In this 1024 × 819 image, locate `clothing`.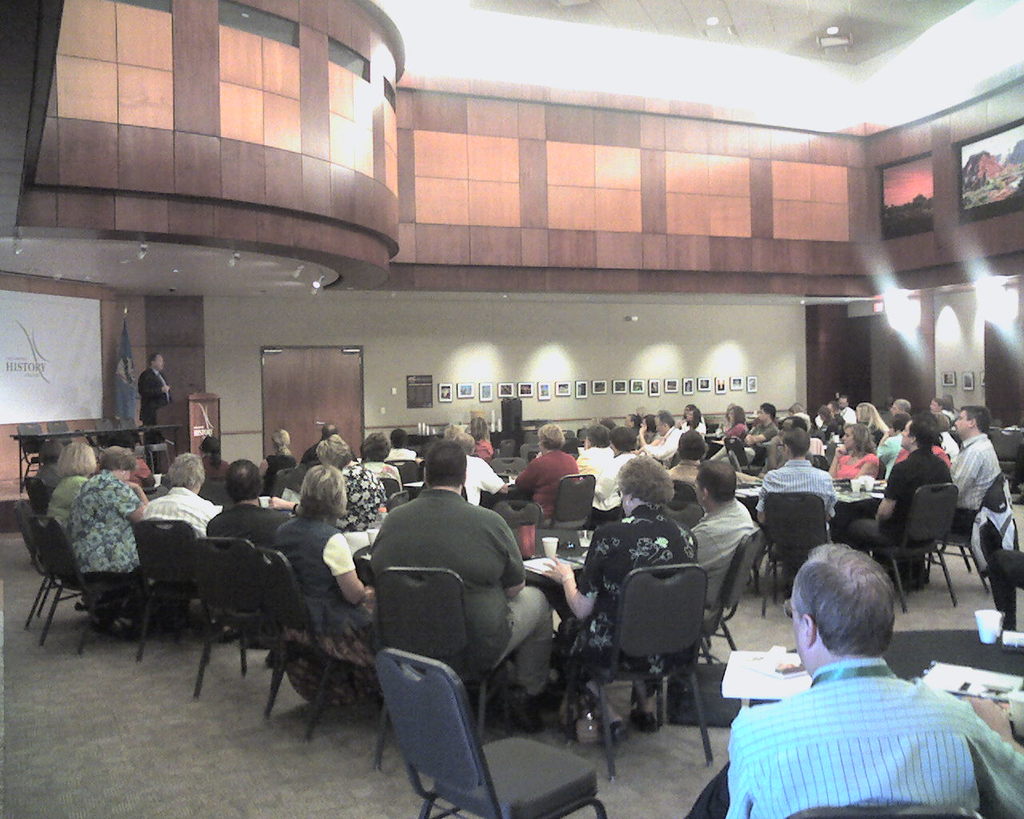
Bounding box: x1=146, y1=481, x2=201, y2=560.
